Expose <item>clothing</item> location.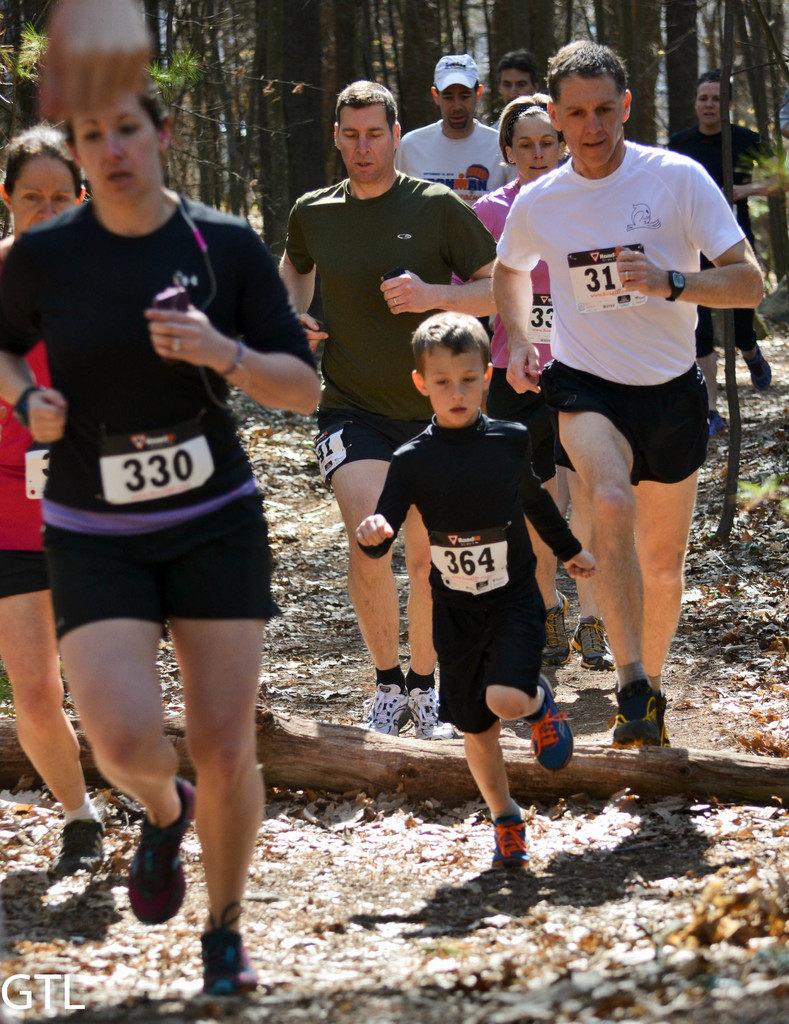
Exposed at bbox=(498, 131, 744, 493).
